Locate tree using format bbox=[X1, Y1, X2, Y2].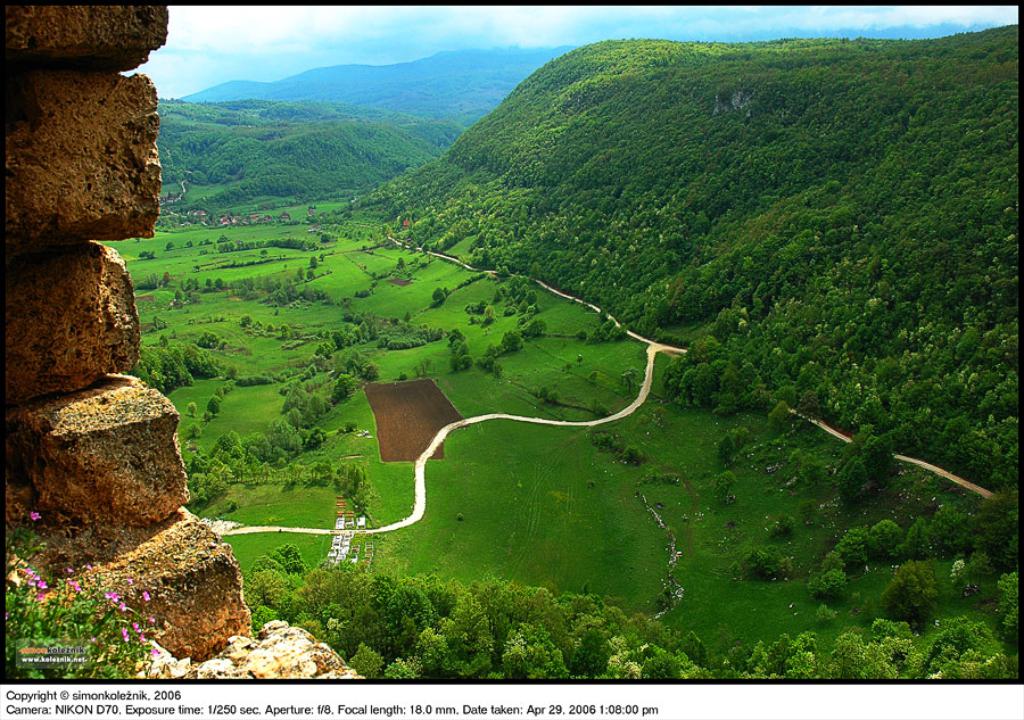
bbox=[276, 543, 305, 574].
